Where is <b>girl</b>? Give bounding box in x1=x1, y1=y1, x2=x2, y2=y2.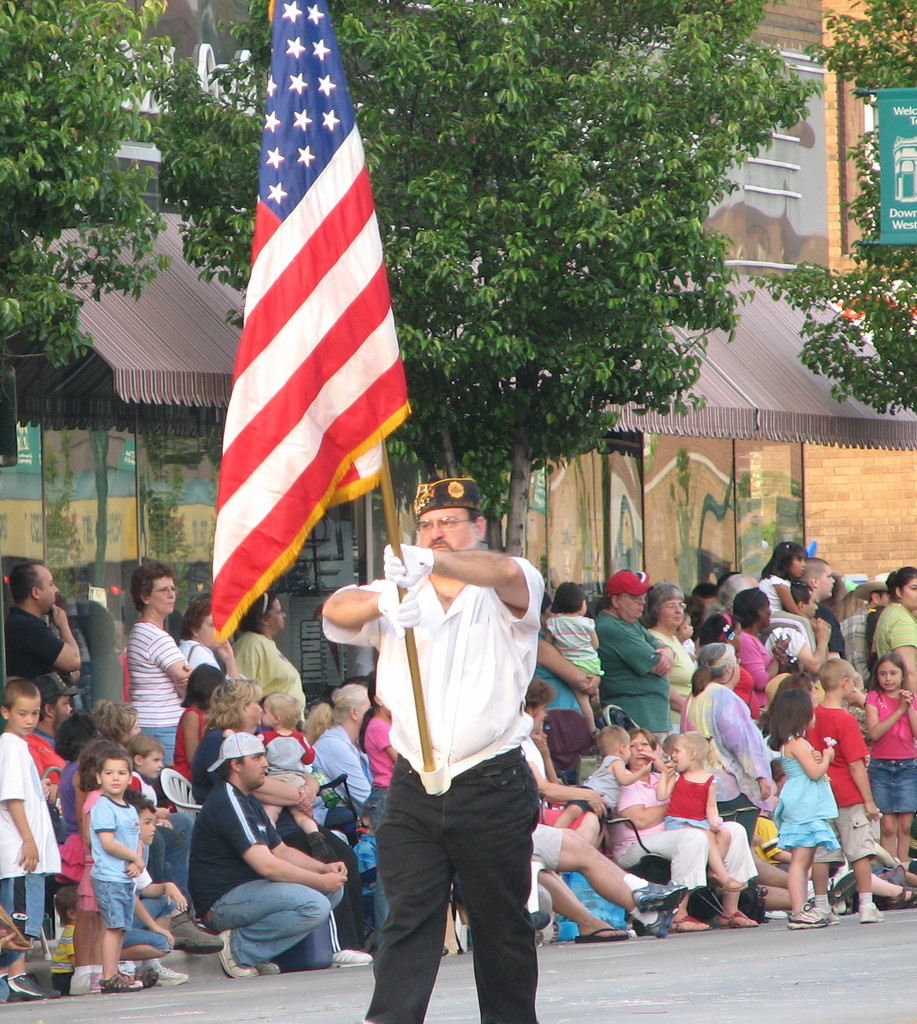
x1=763, y1=696, x2=840, y2=925.
